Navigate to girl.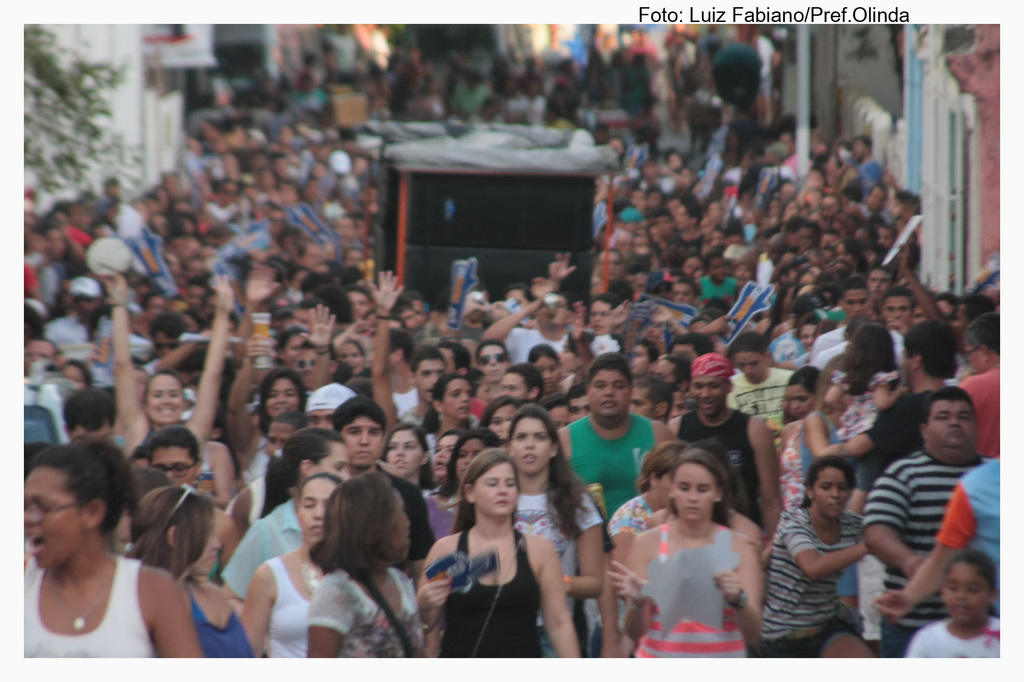
Navigation target: BBox(380, 424, 434, 490).
